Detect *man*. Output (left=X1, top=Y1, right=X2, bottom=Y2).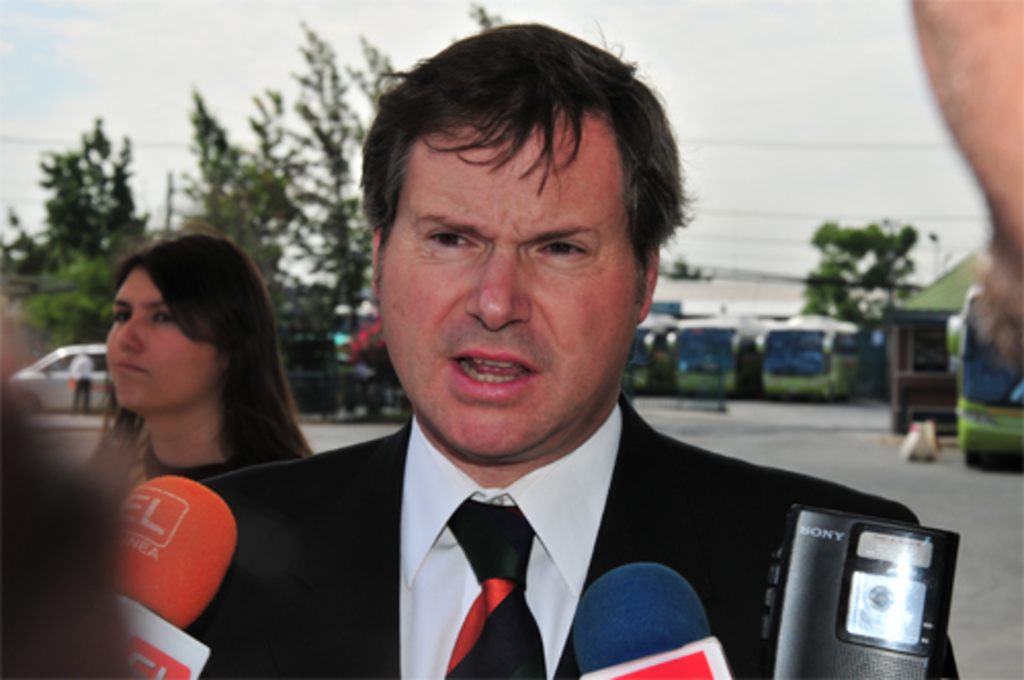
(left=158, top=47, right=924, bottom=679).
